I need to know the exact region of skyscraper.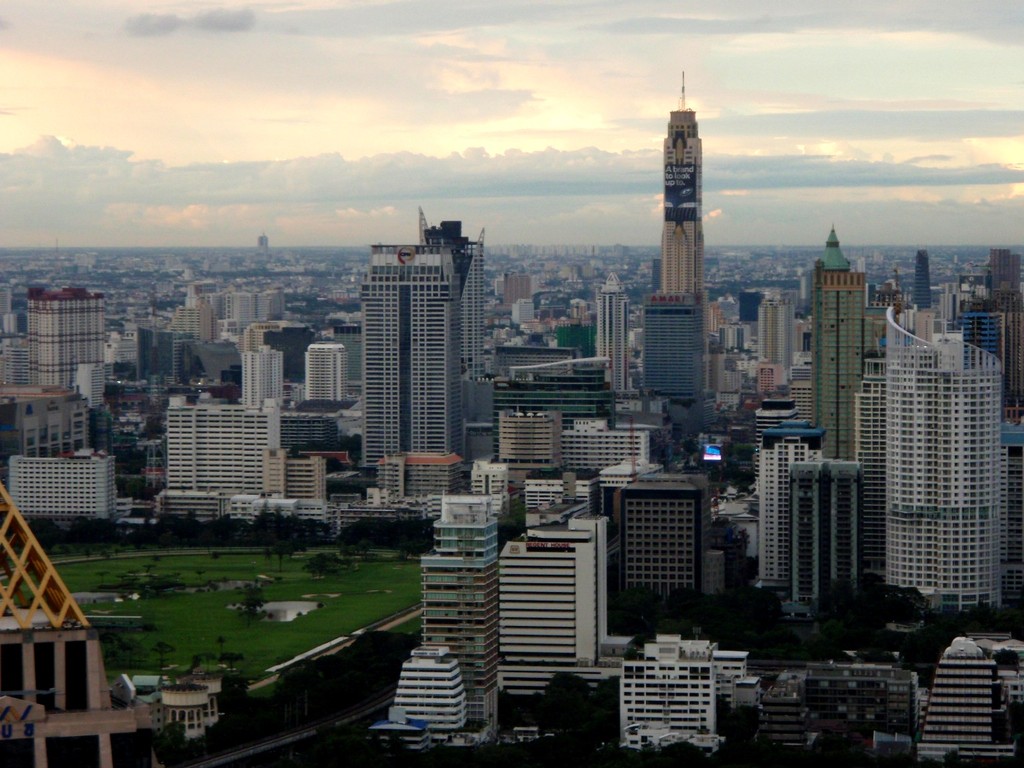
Region: pyautogui.locateOnScreen(361, 243, 465, 489).
